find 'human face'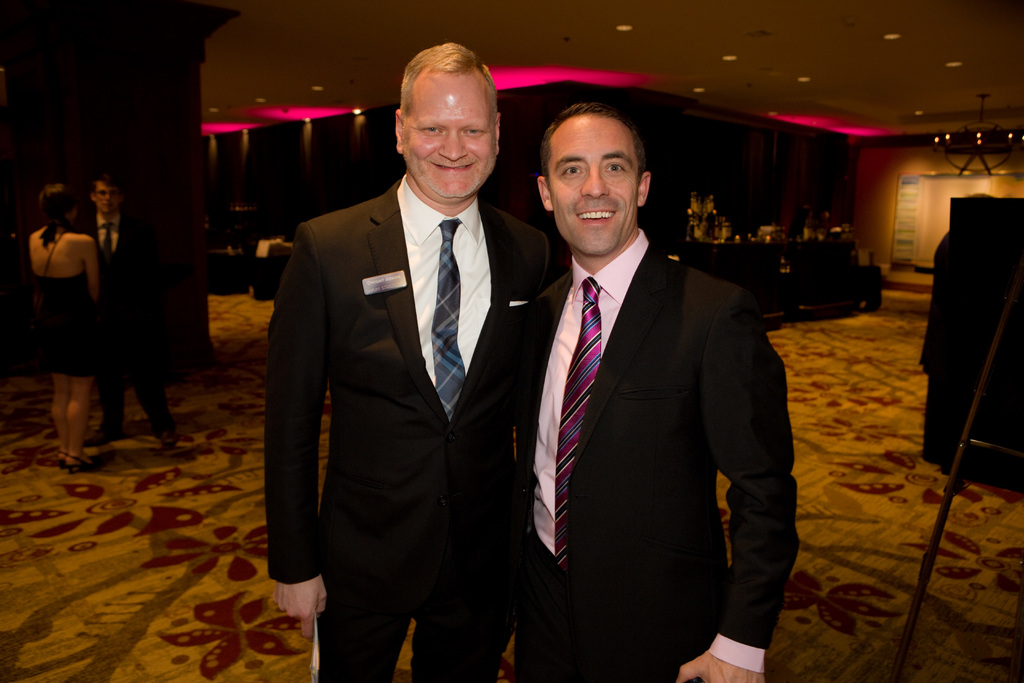
94,183,119,215
